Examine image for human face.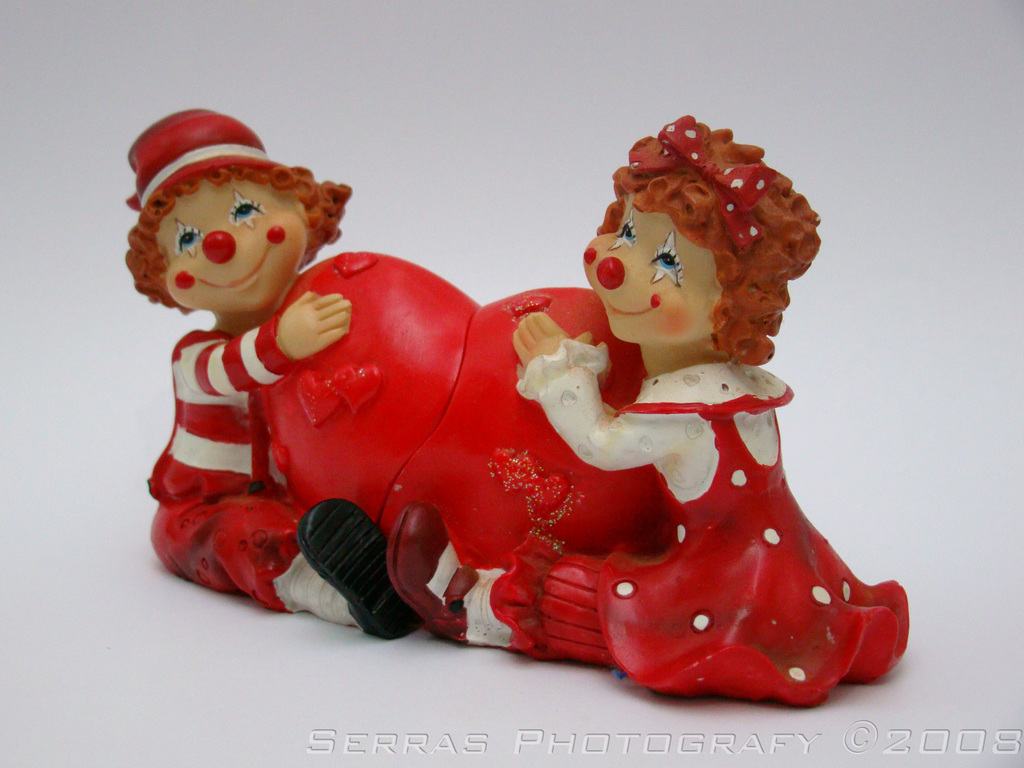
Examination result: <region>170, 179, 309, 311</region>.
